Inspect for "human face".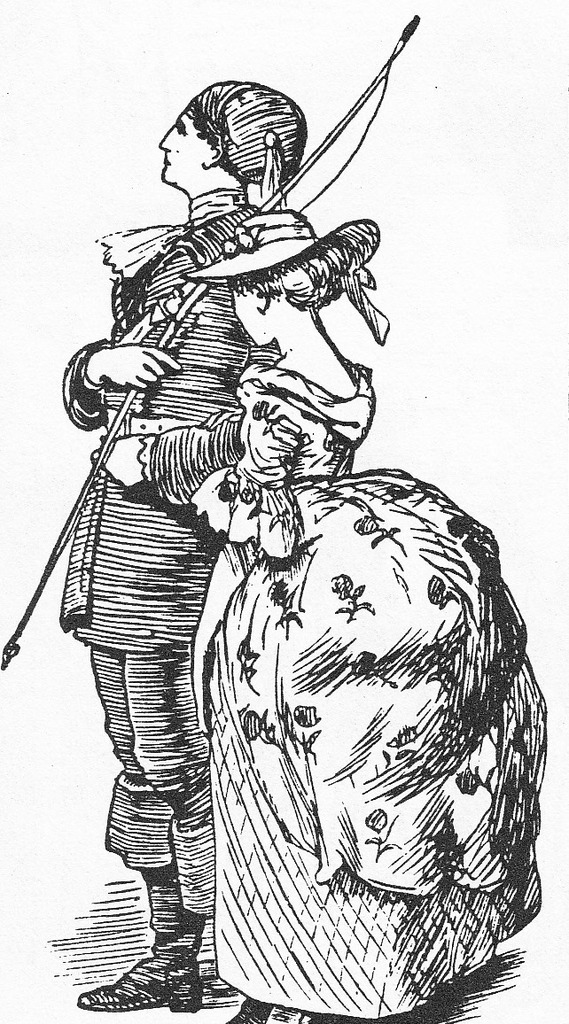
Inspection: (160, 108, 203, 185).
